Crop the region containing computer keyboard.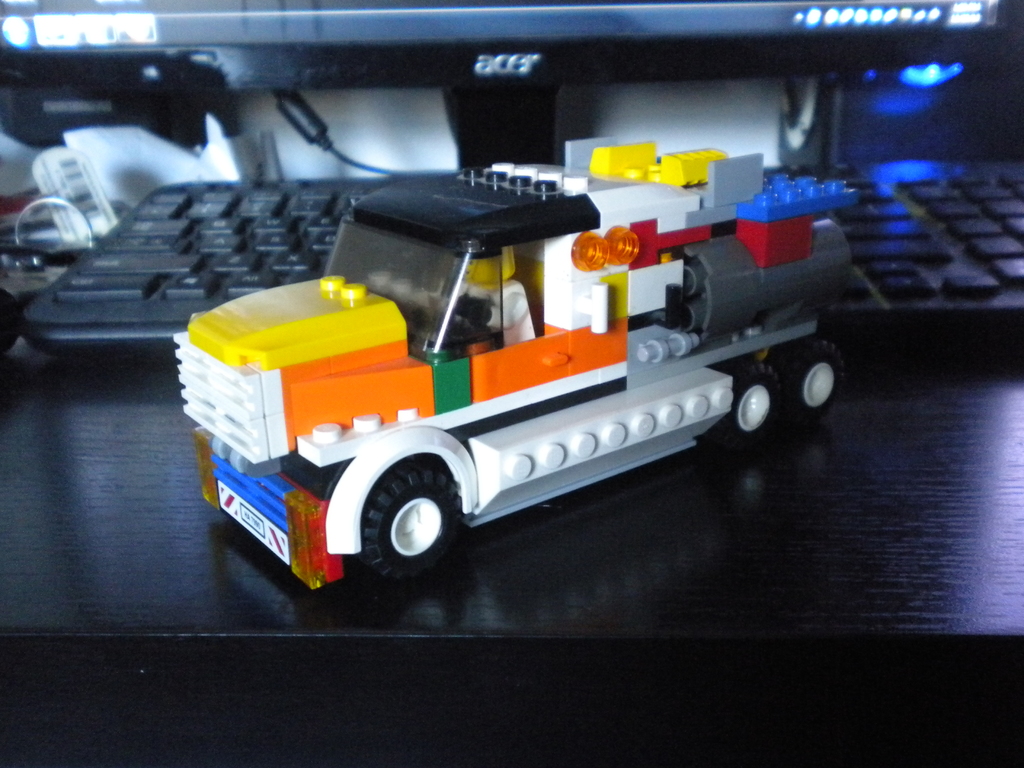
Crop region: <region>19, 179, 1023, 357</region>.
